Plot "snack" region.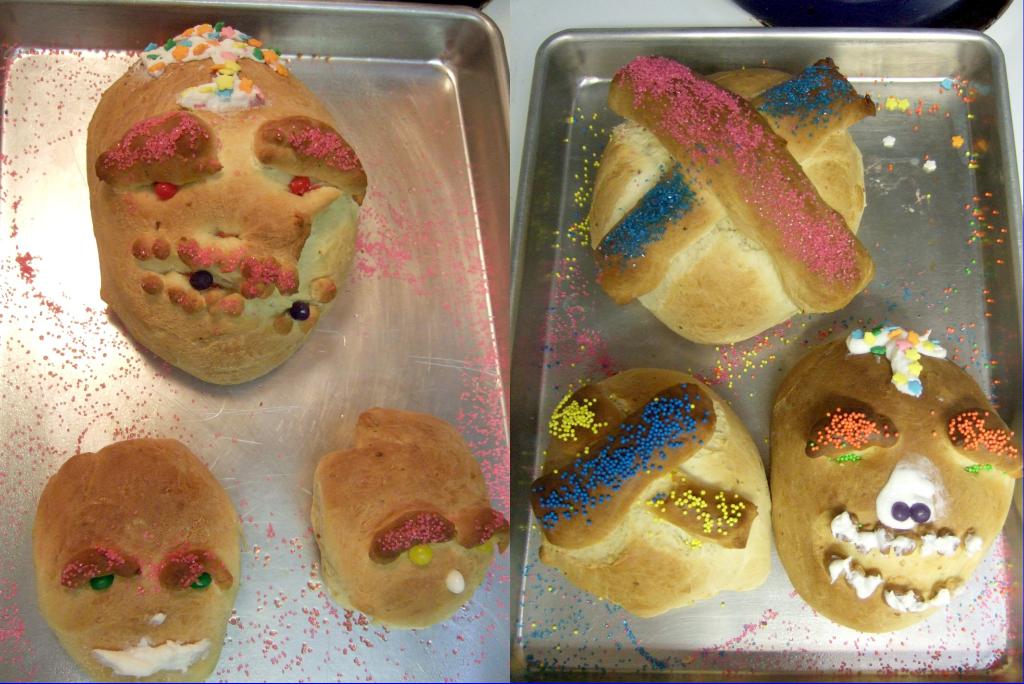
Plotted at BBox(87, 25, 378, 395).
